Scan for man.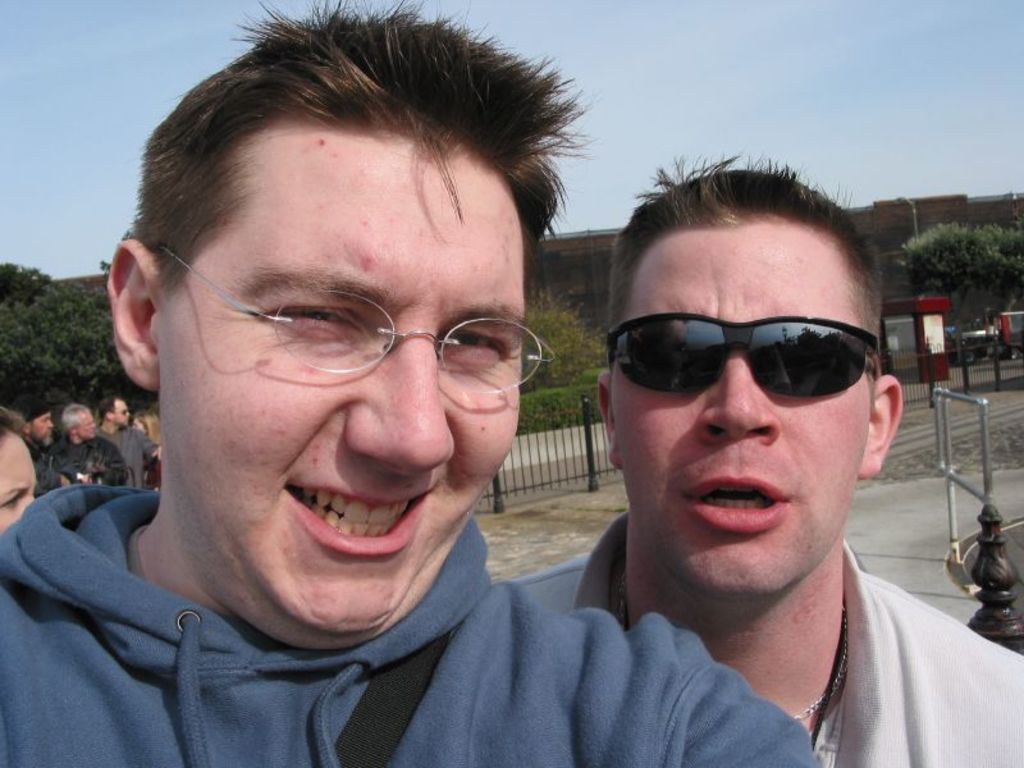
Scan result: (x1=10, y1=37, x2=689, y2=748).
